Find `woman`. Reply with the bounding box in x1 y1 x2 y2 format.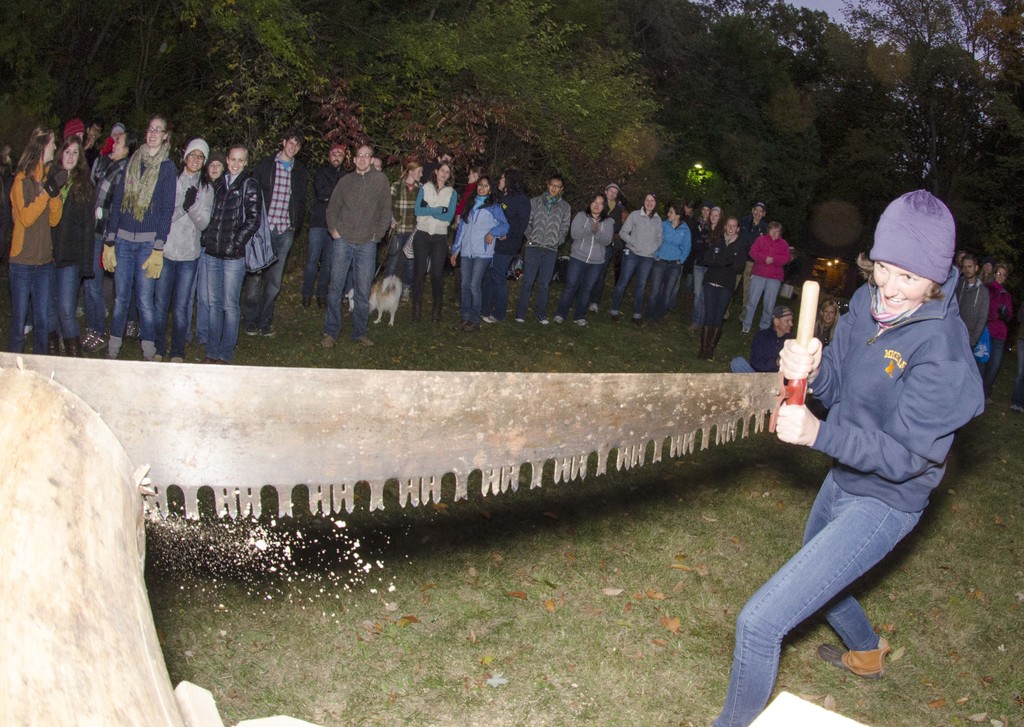
984 263 1014 407.
